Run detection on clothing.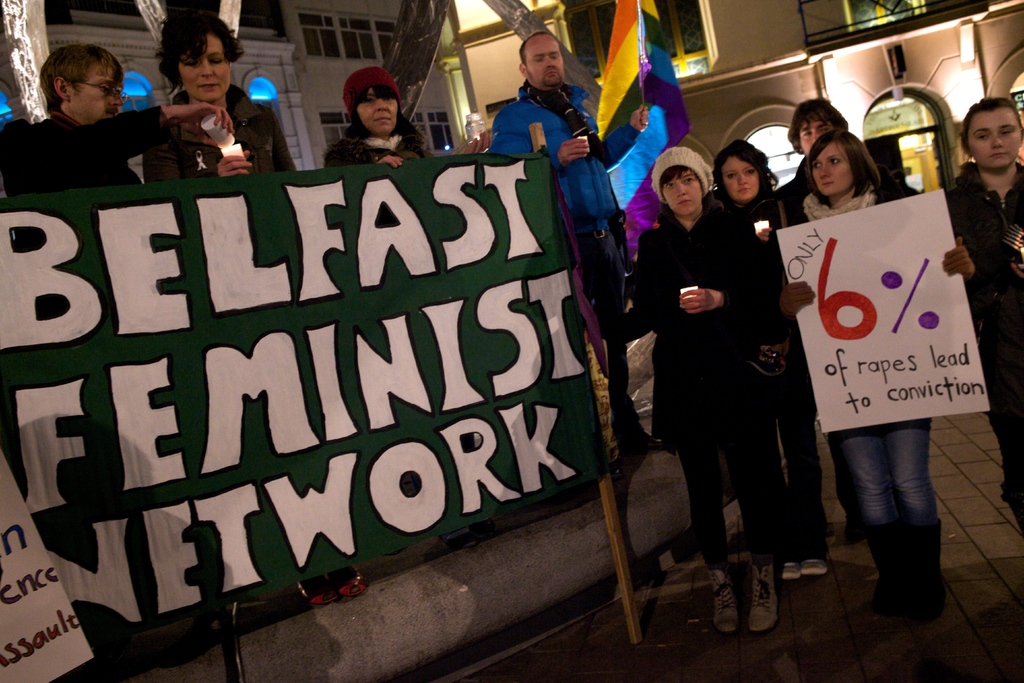
Result: select_region(781, 185, 936, 587).
